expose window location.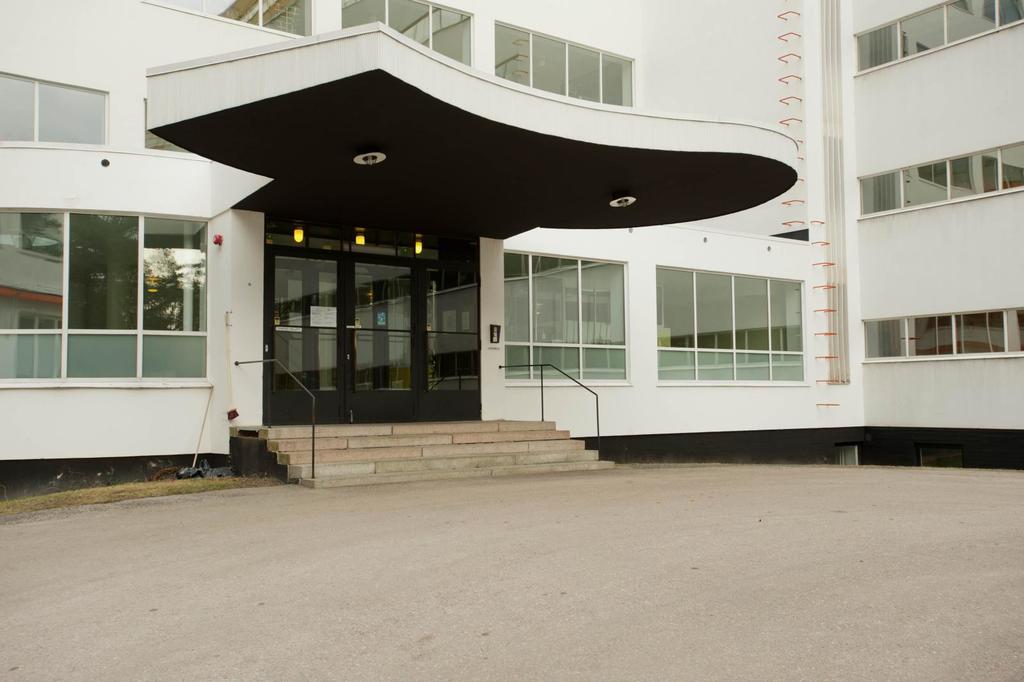
Exposed at 138, 0, 316, 28.
